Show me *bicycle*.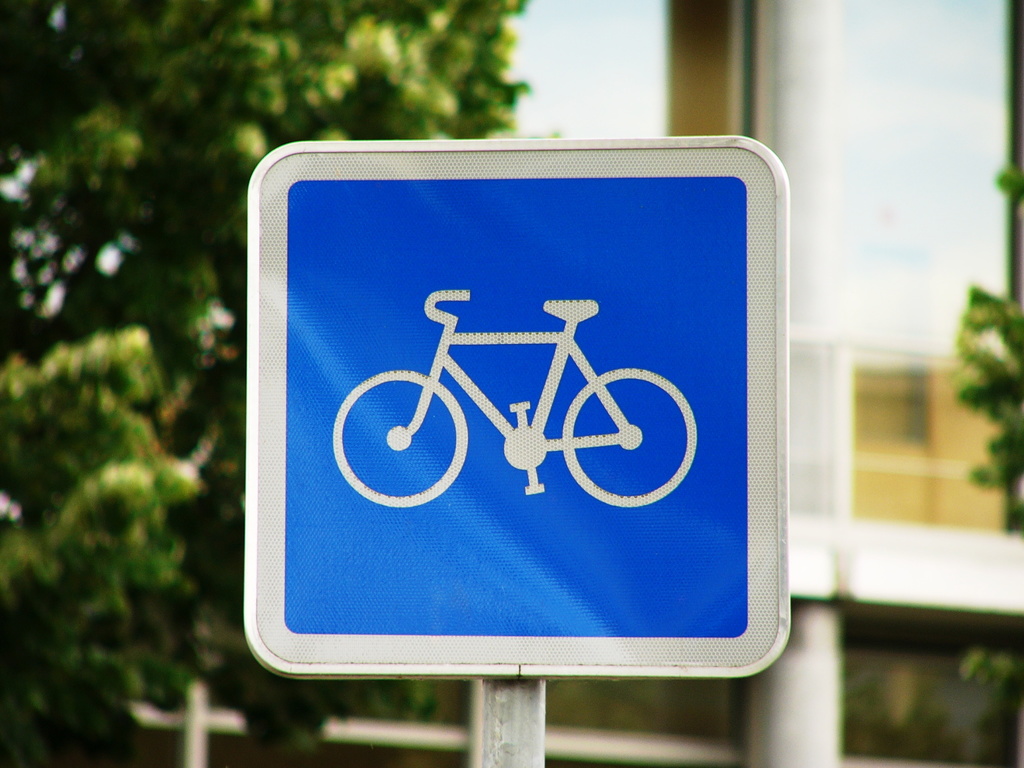
*bicycle* is here: x1=329 y1=285 x2=701 y2=511.
